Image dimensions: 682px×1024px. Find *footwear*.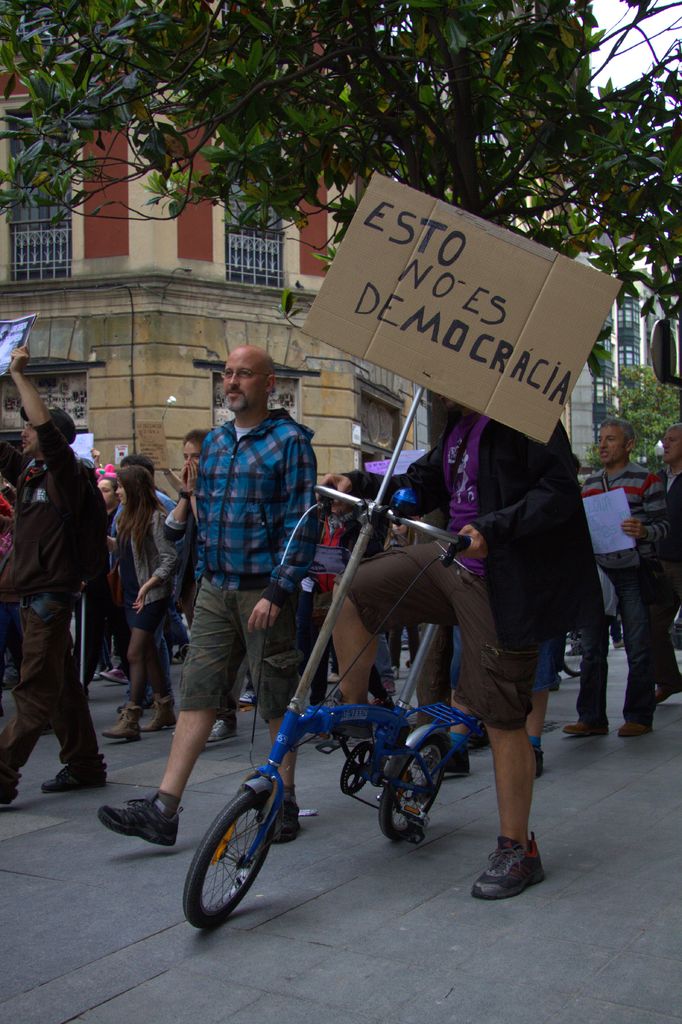
(270, 794, 309, 848).
